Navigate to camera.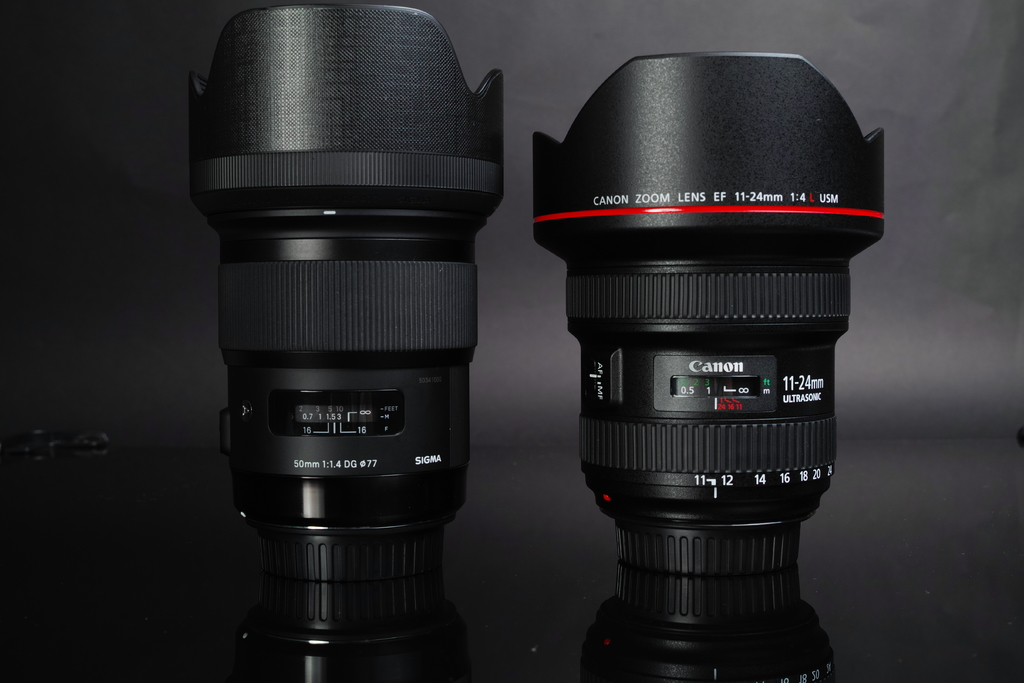
Navigation target: rect(530, 45, 893, 568).
